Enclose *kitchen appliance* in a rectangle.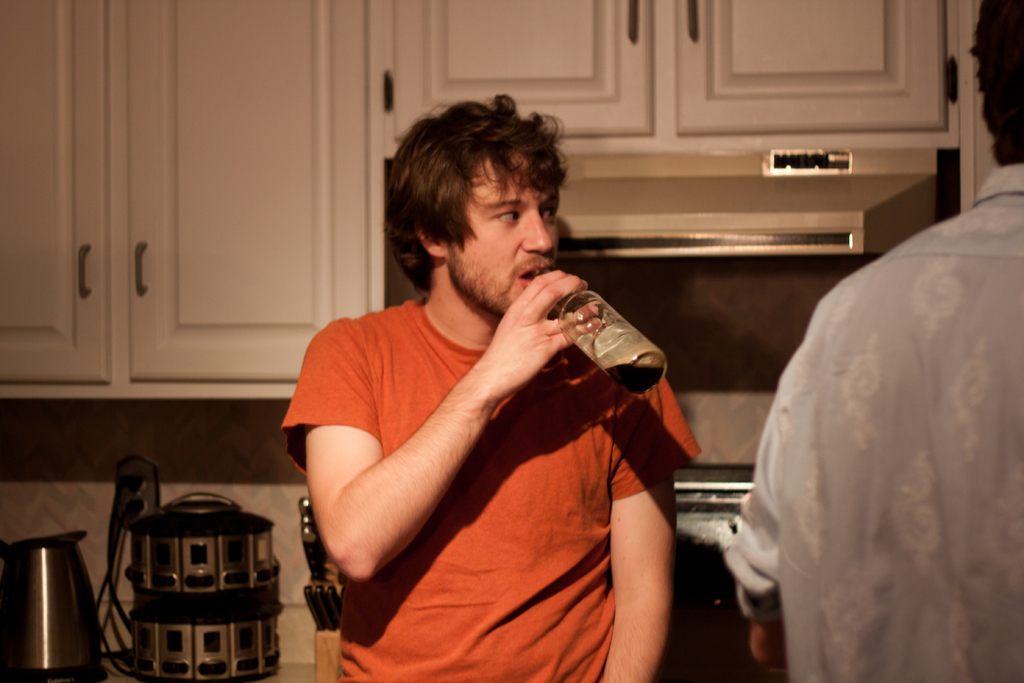
bbox=(681, 467, 756, 520).
